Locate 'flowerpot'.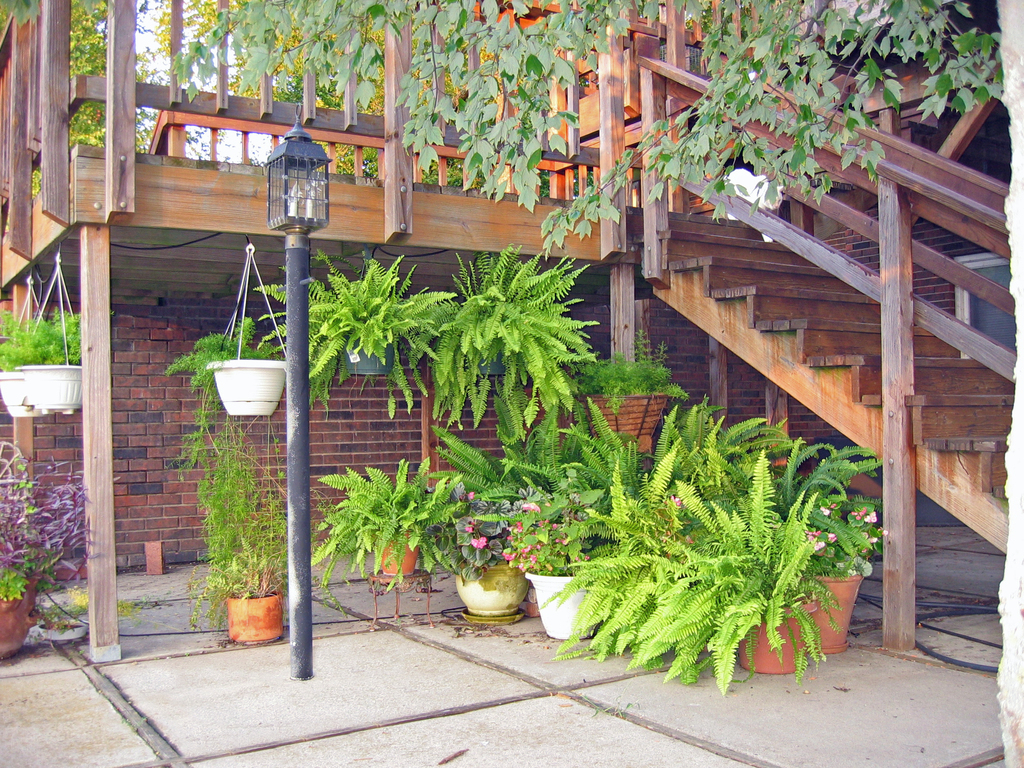
Bounding box: box(18, 362, 82, 410).
